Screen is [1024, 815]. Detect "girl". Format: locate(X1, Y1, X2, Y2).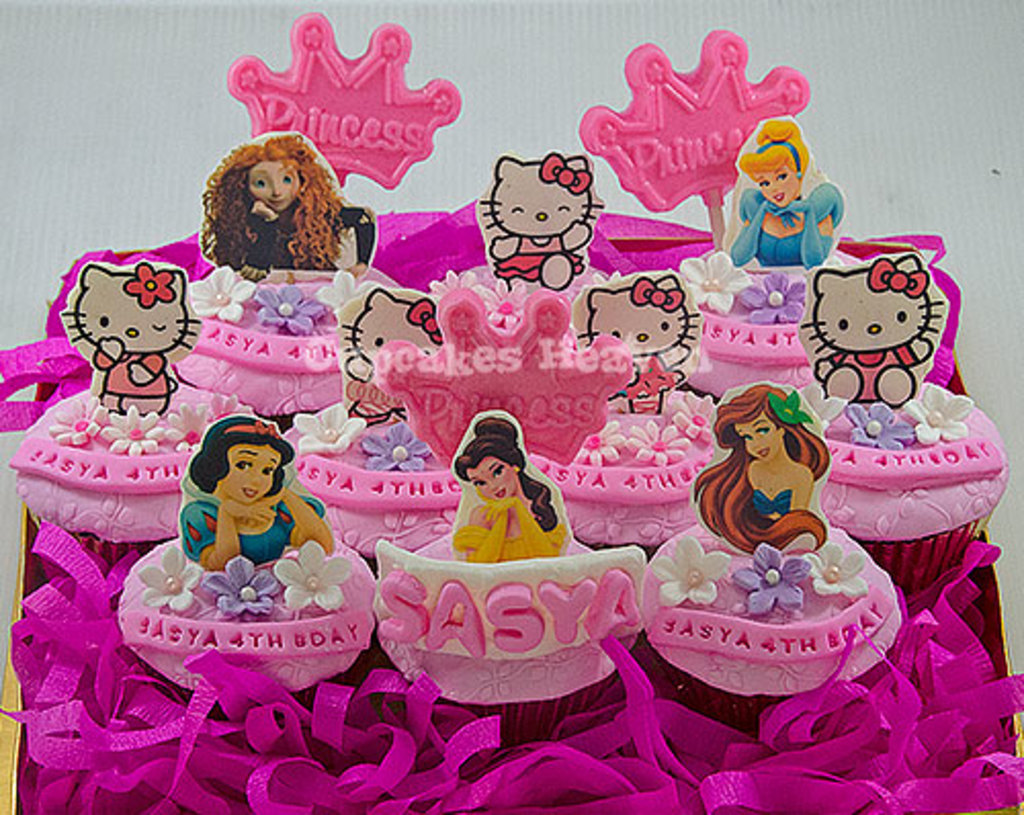
locate(731, 117, 846, 262).
